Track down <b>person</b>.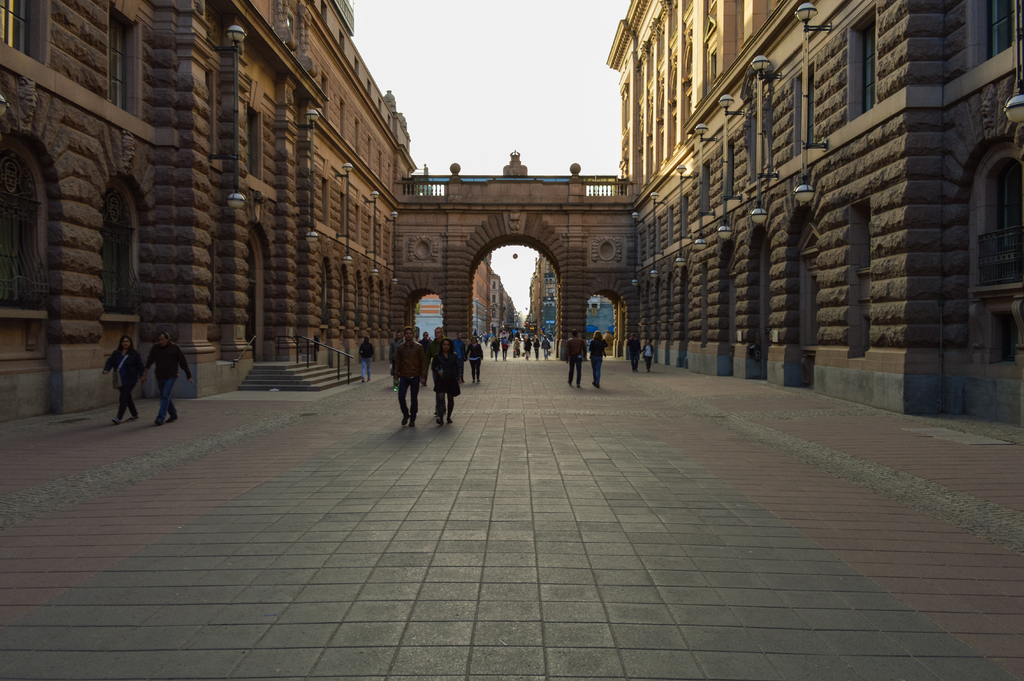
Tracked to l=628, t=335, r=640, b=371.
